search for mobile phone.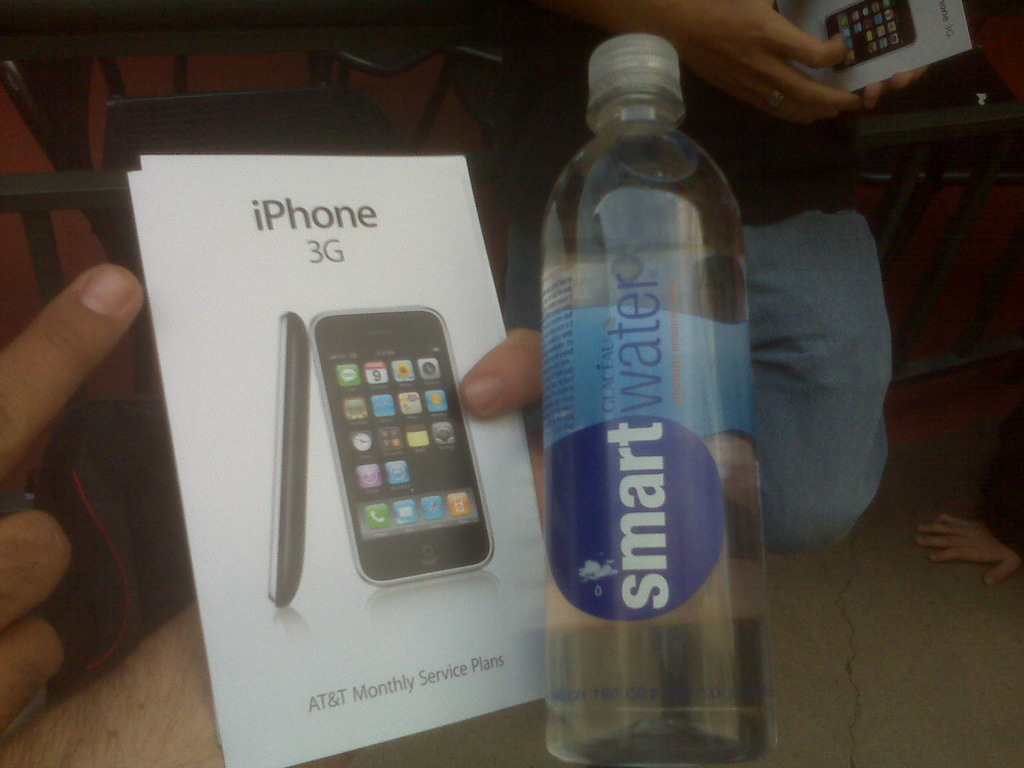
Found at [822,0,918,70].
